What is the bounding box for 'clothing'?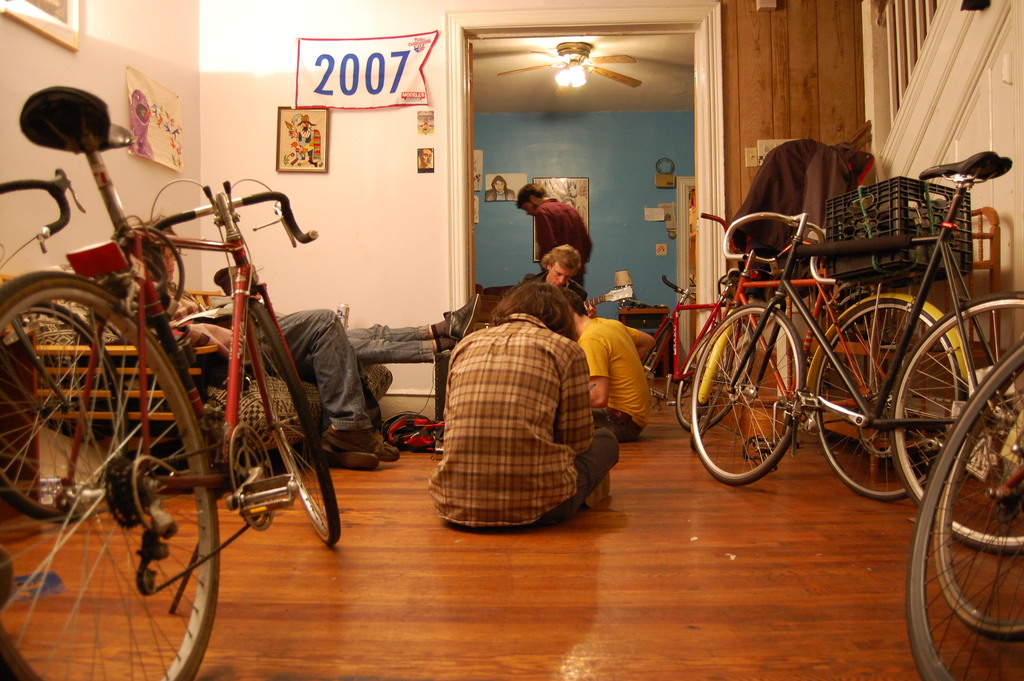
{"x1": 519, "y1": 270, "x2": 588, "y2": 302}.
